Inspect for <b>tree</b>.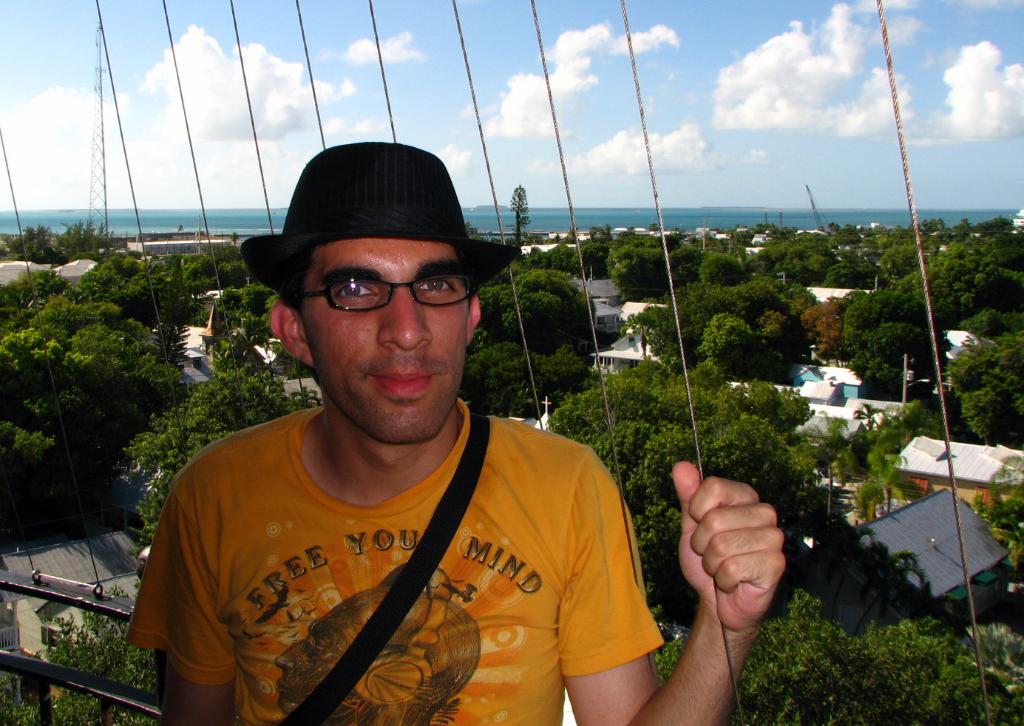
Inspection: [865,450,903,506].
